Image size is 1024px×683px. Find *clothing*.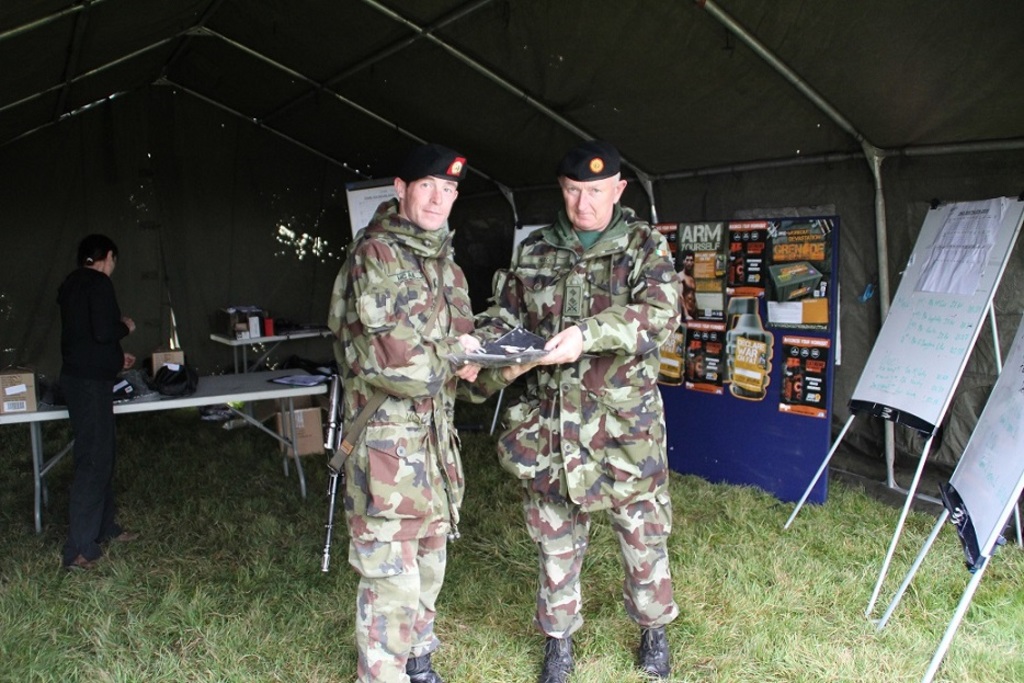
<region>492, 202, 676, 642</region>.
